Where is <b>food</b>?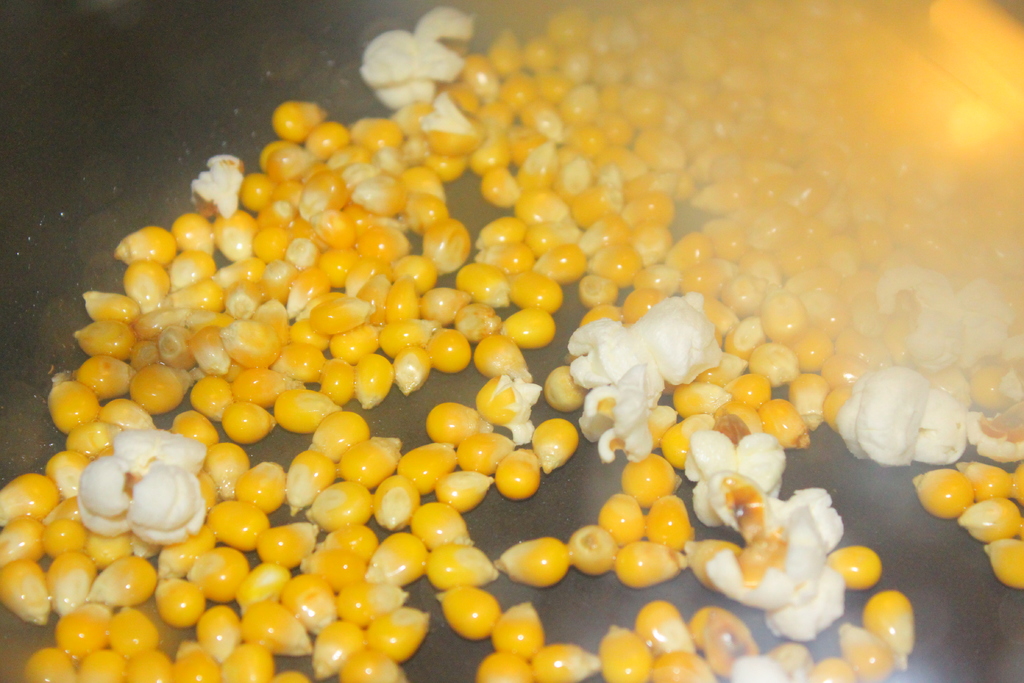
bbox=[770, 639, 808, 682].
